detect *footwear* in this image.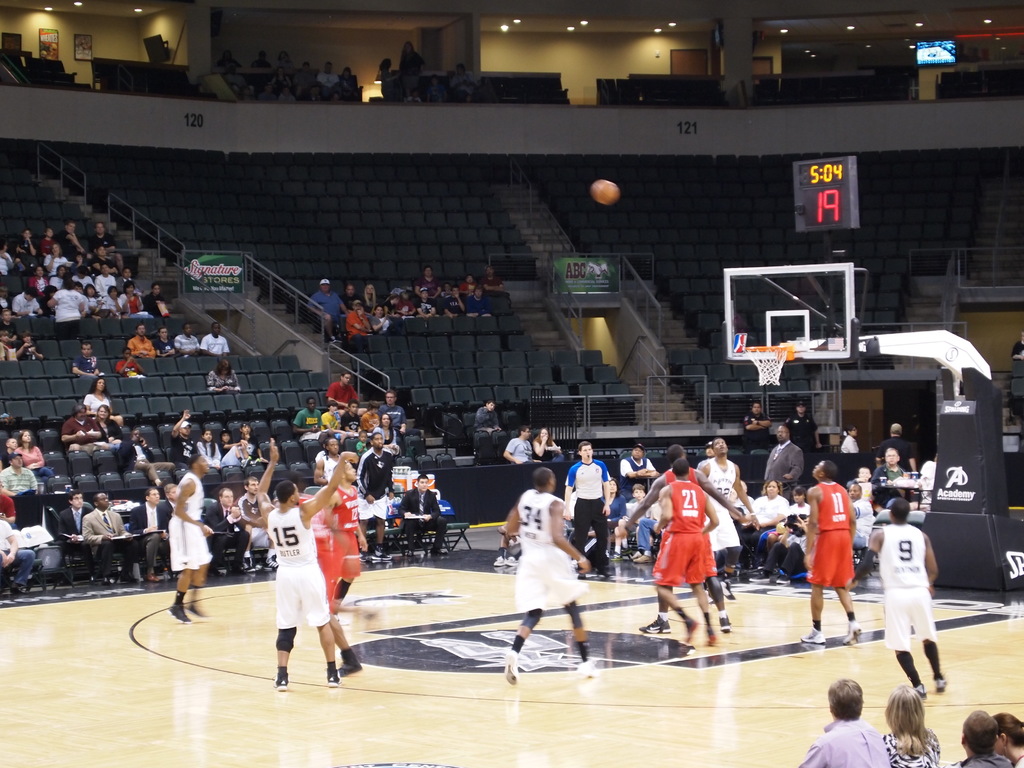
Detection: [166,602,193,625].
